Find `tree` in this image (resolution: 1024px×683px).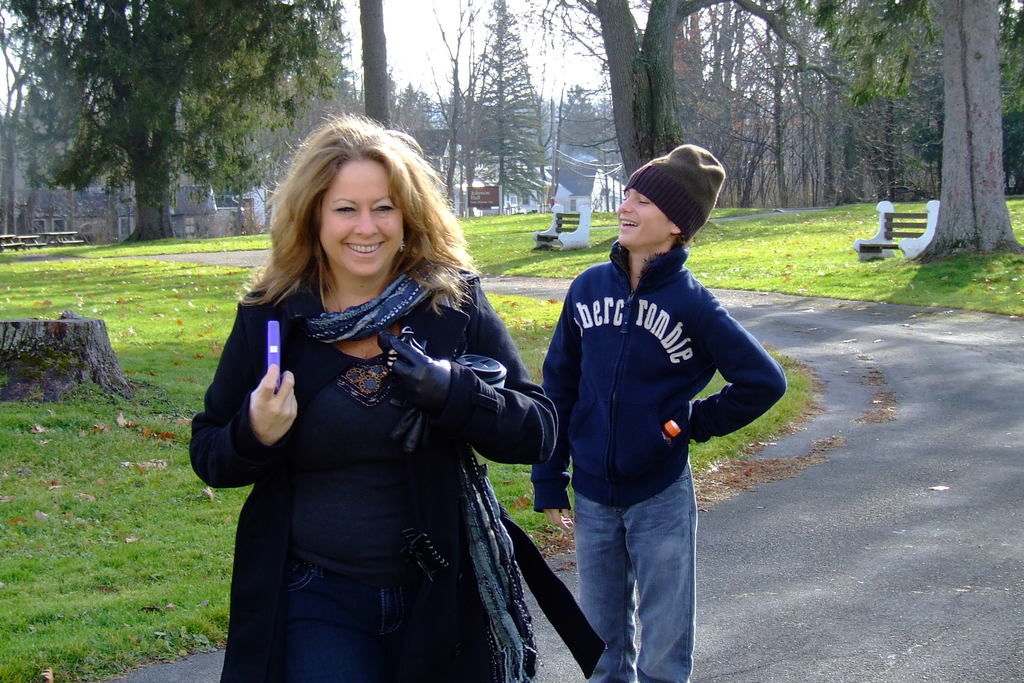
bbox=[414, 0, 486, 202].
